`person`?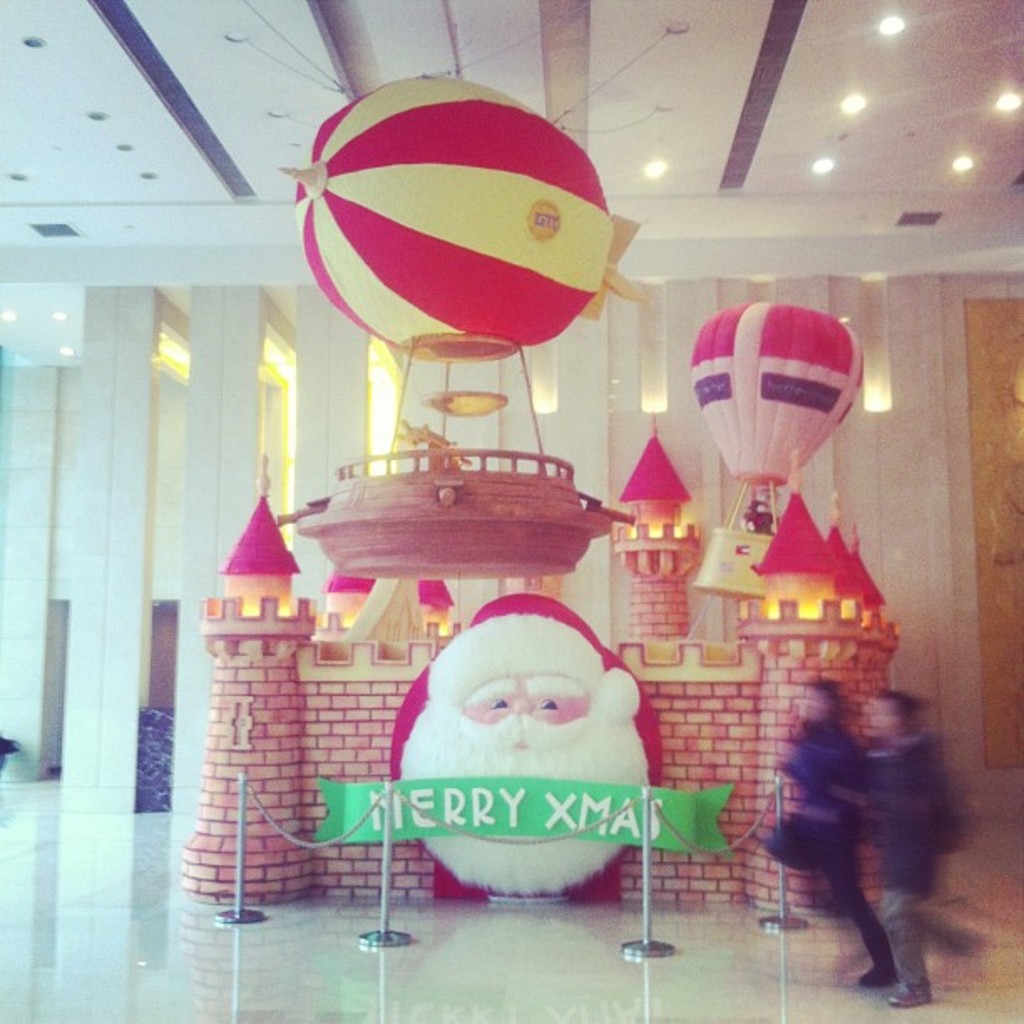
box=[817, 668, 1004, 1022]
